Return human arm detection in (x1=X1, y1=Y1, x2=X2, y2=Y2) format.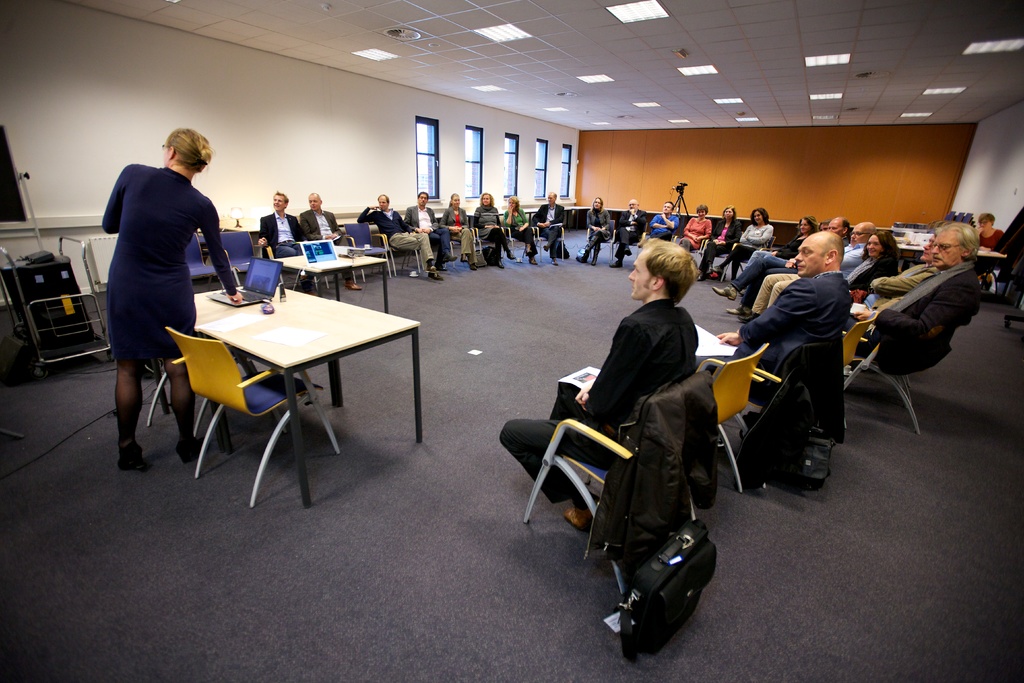
(x1=547, y1=202, x2=568, y2=225).
